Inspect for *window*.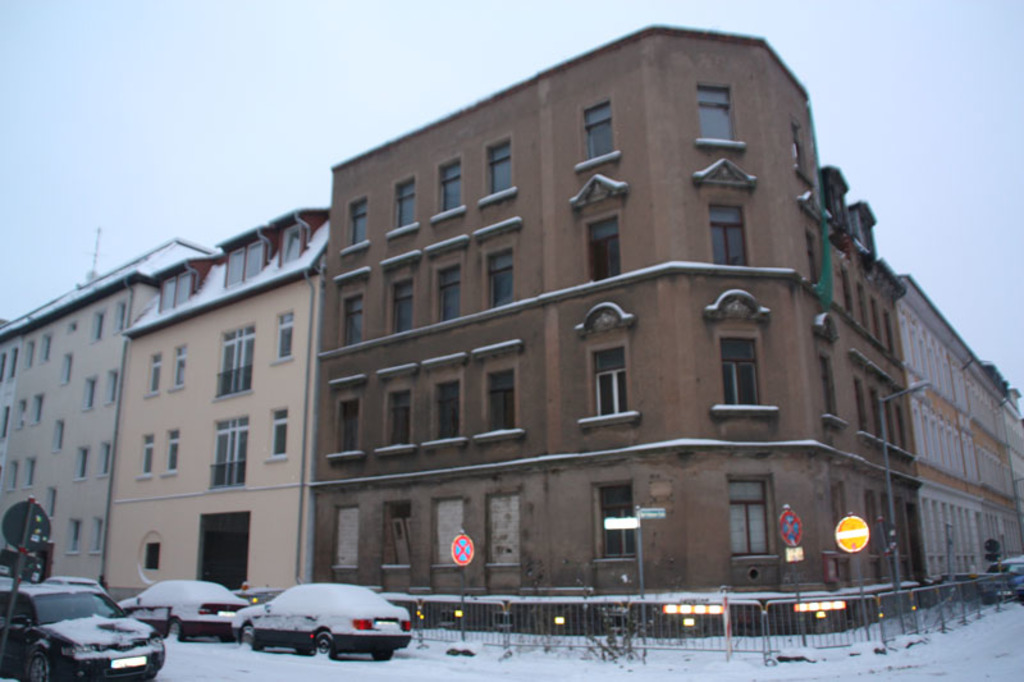
Inspection: pyautogui.locateOnScreen(99, 440, 118, 482).
